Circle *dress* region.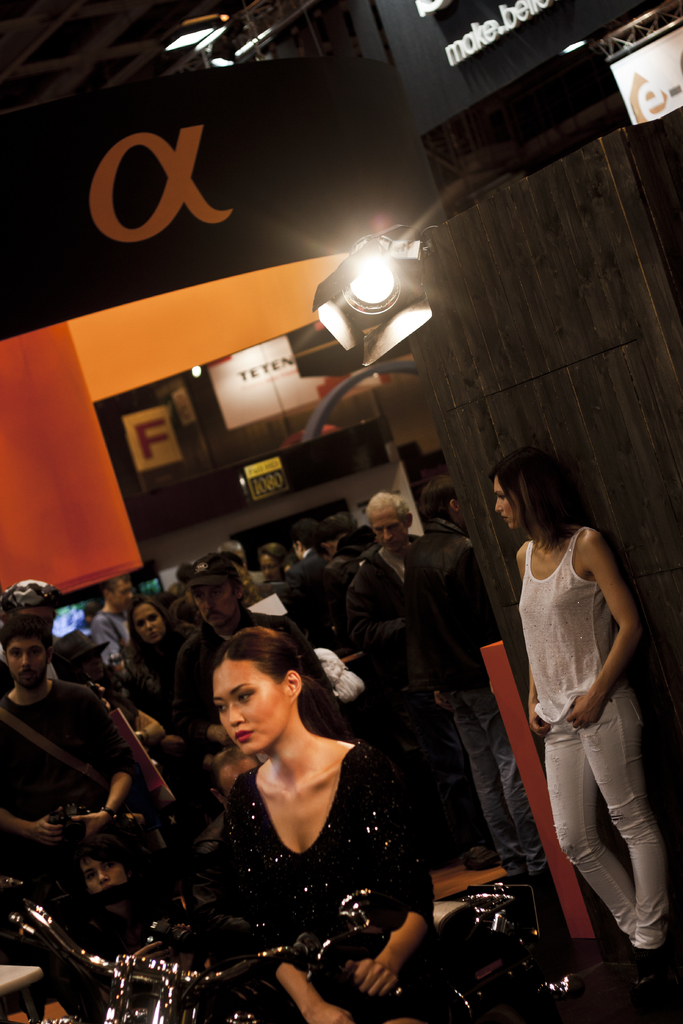
Region: box=[216, 739, 432, 1023].
